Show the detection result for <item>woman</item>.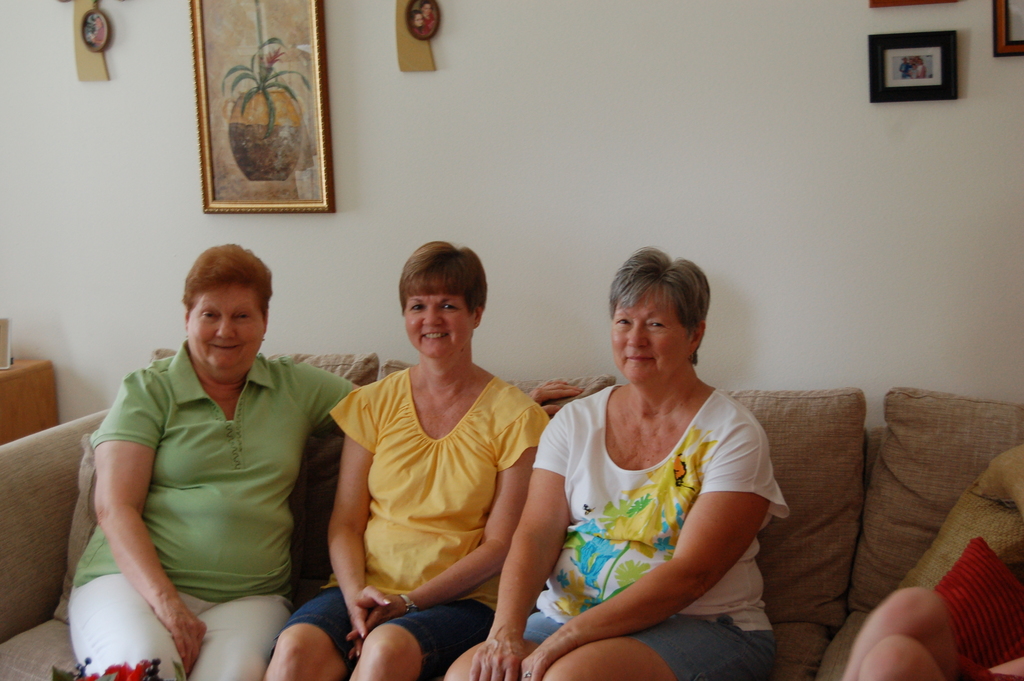
[65,242,588,680].
